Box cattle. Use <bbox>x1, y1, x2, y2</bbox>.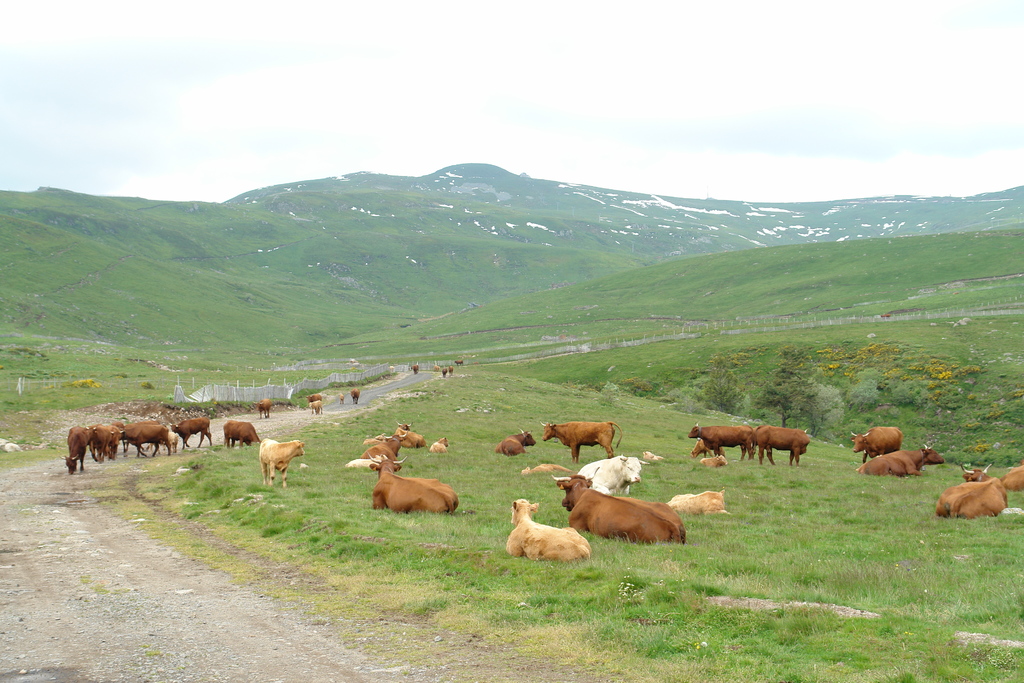
<bbox>431, 435, 451, 453</bbox>.
